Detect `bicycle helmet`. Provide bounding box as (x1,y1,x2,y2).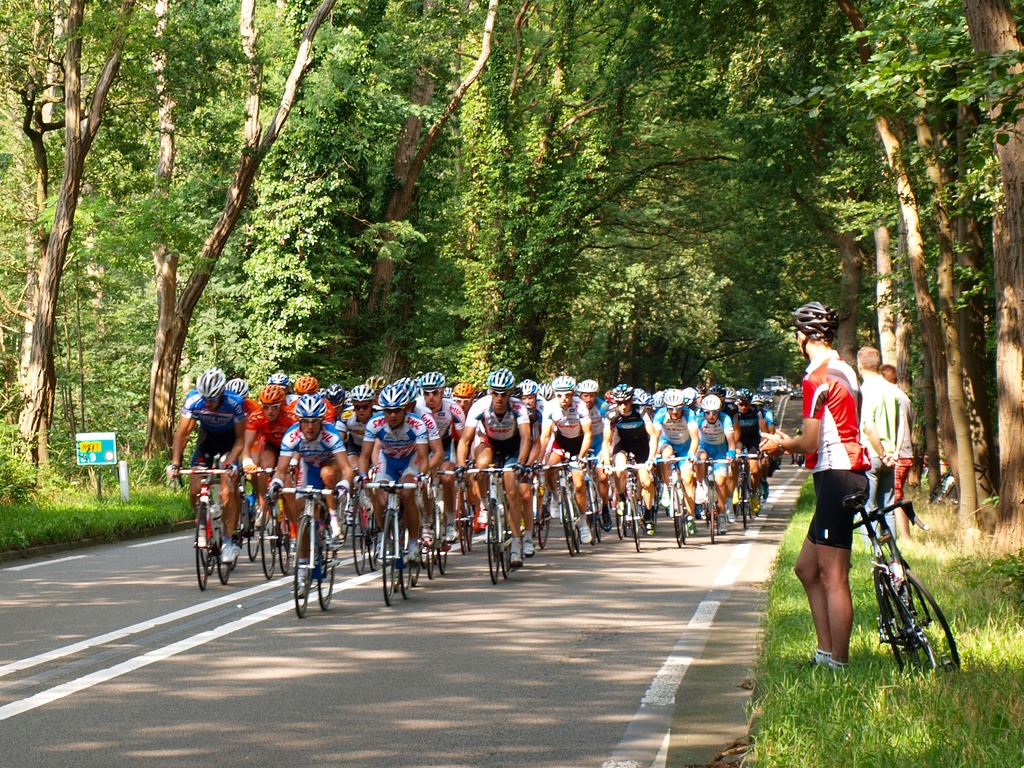
(258,386,284,405).
